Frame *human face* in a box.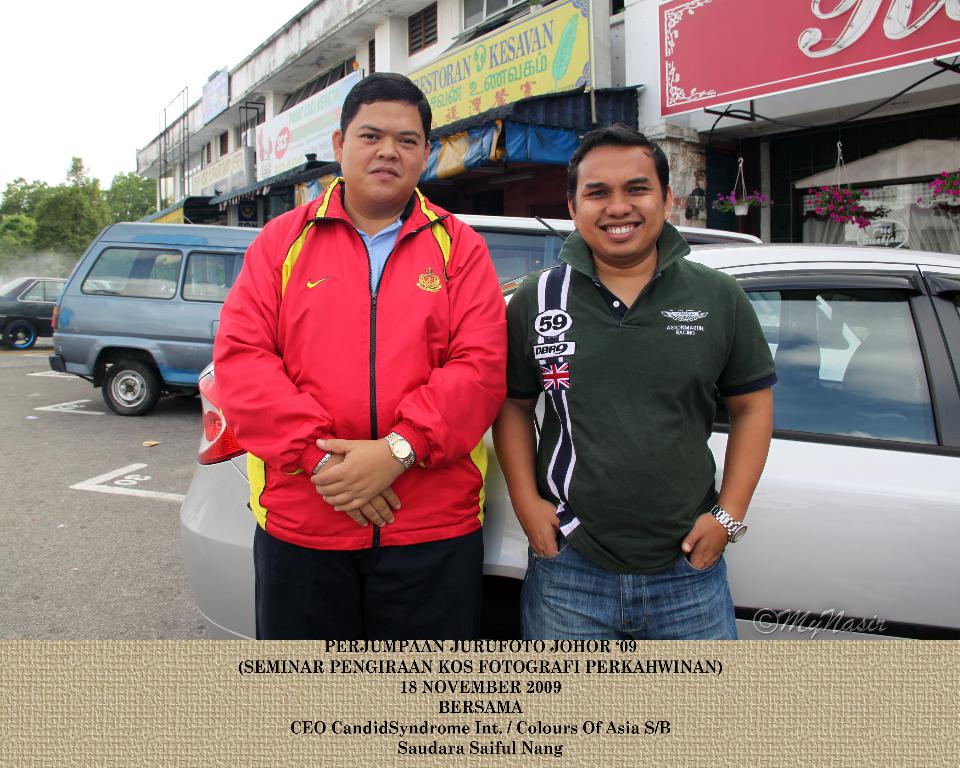
x1=574 y1=154 x2=667 y2=252.
